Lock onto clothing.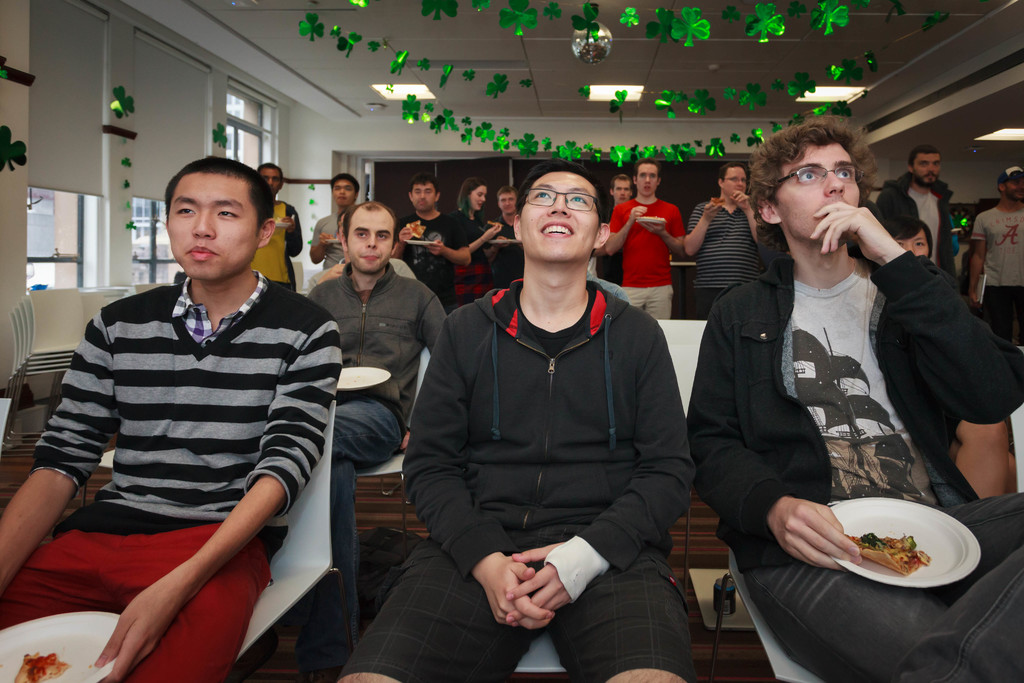
Locked: crop(342, 549, 697, 682).
